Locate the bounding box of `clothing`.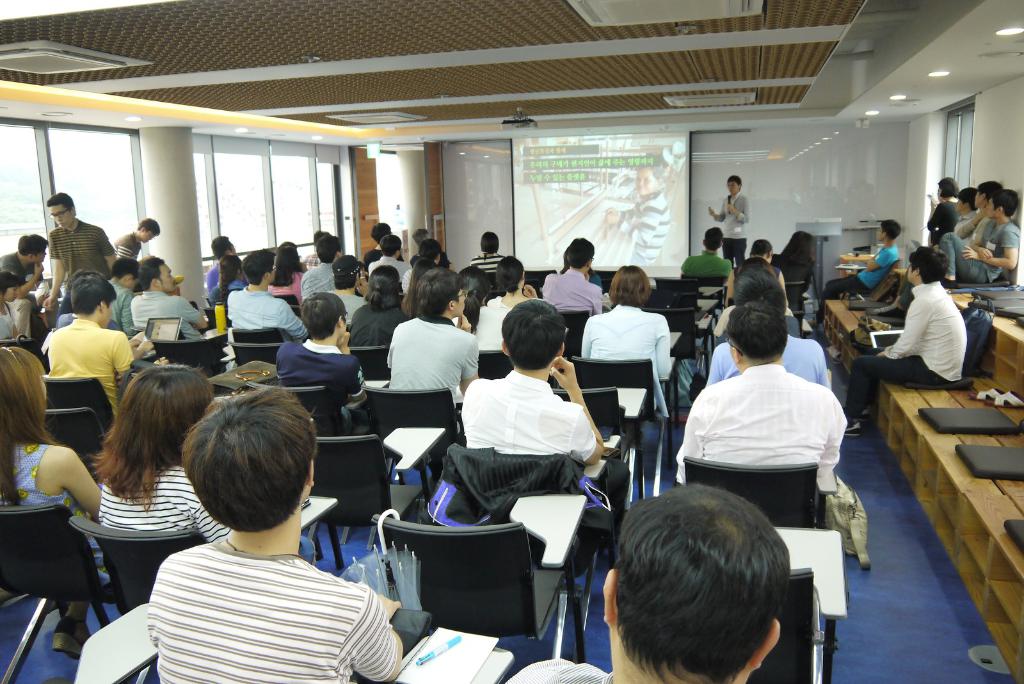
Bounding box: <bbox>330, 290, 366, 315</bbox>.
